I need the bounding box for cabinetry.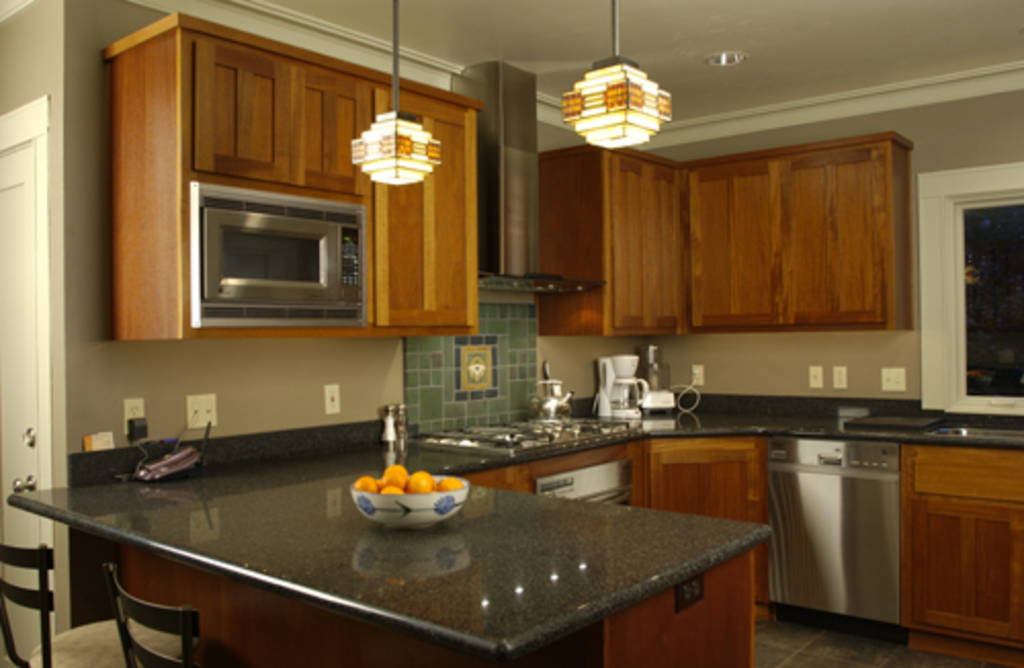
Here it is: pyautogui.locateOnScreen(895, 447, 1022, 666).
